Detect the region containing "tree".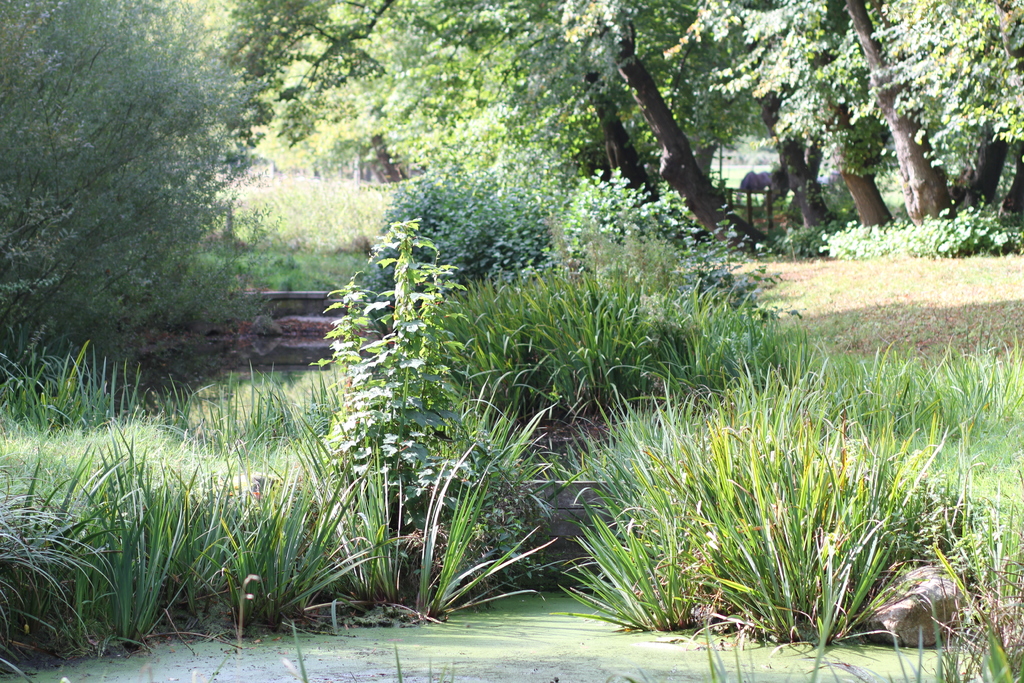
locate(633, 0, 839, 221).
